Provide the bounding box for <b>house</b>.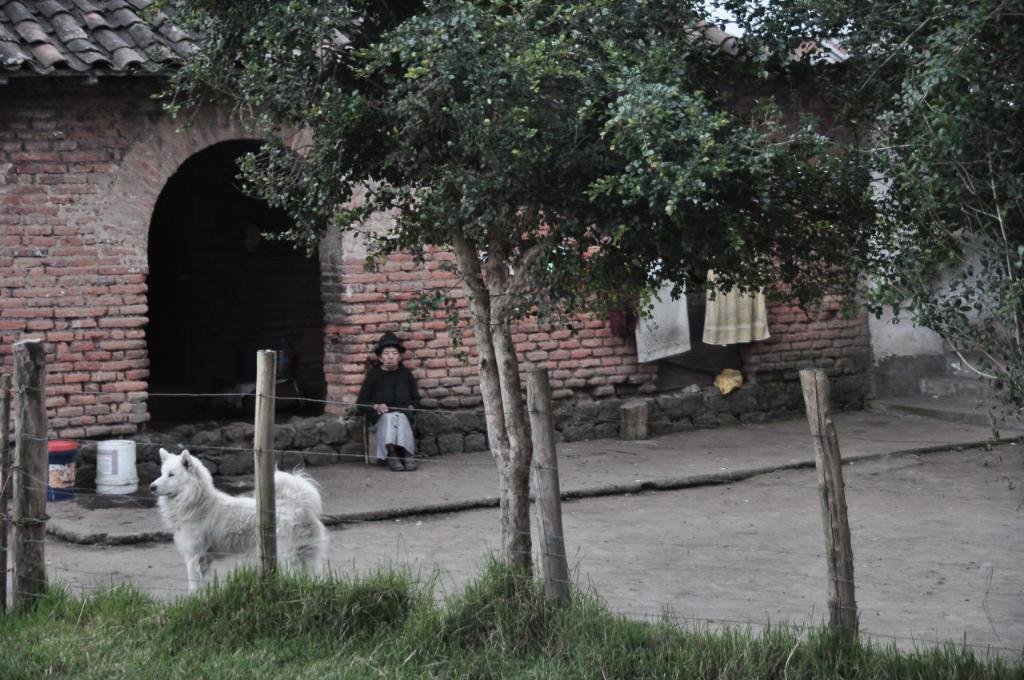
bbox=[0, 0, 910, 497].
